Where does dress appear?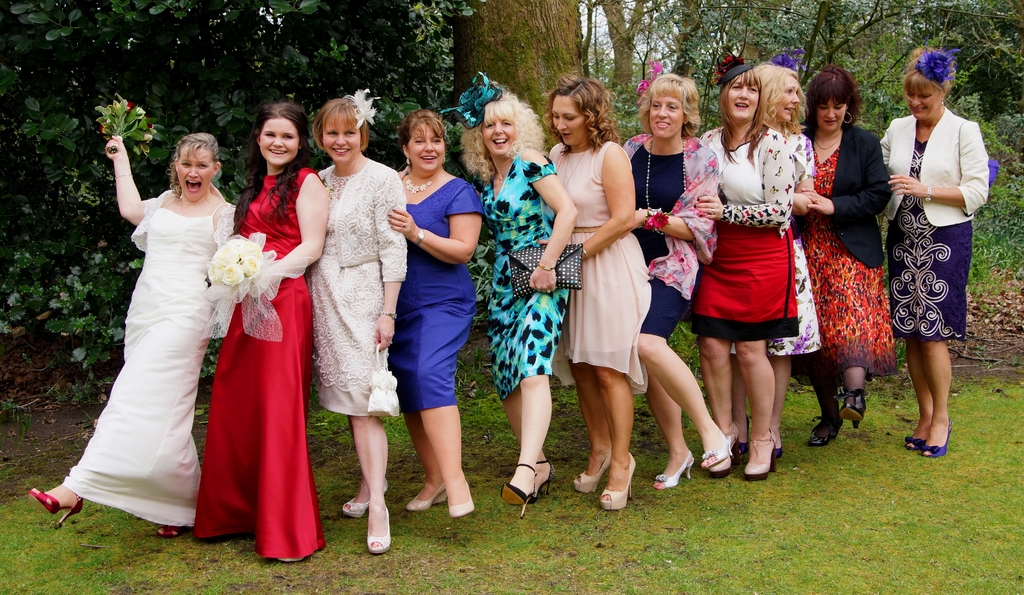
Appears at pyautogui.locateOnScreen(545, 134, 648, 396).
